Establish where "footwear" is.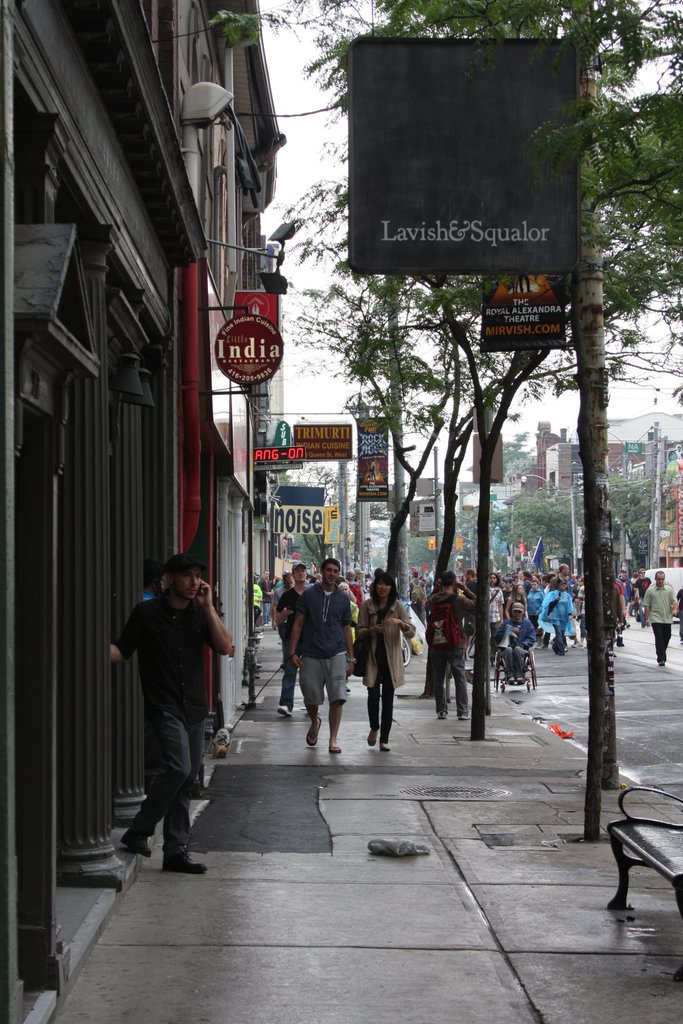
Established at x1=438, y1=707, x2=453, y2=719.
